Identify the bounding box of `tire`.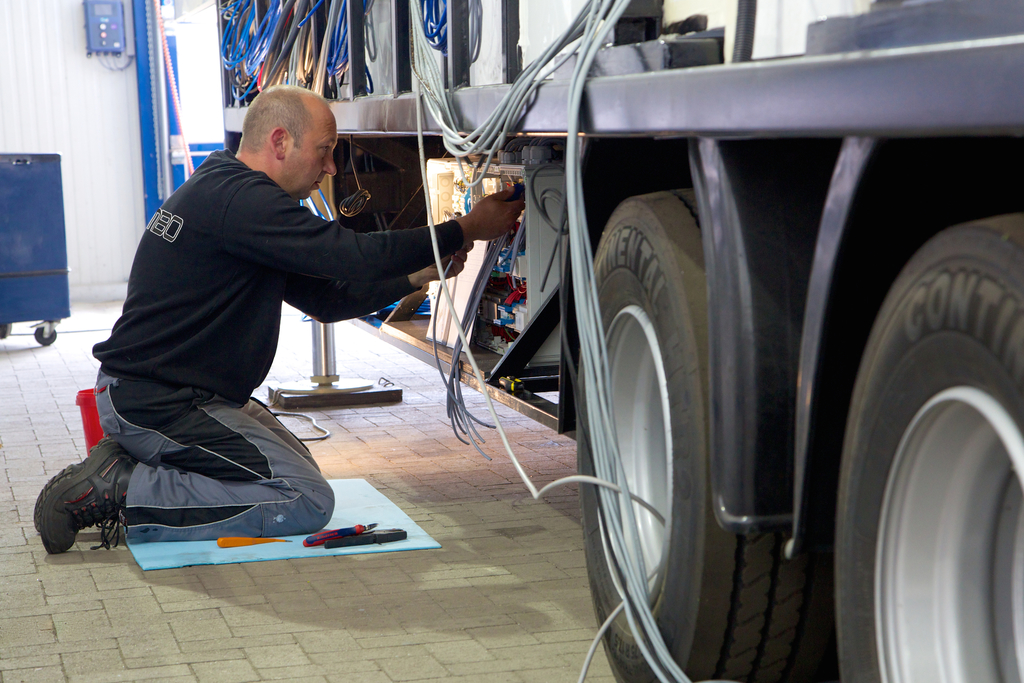
[left=35, top=327, right=56, bottom=345].
